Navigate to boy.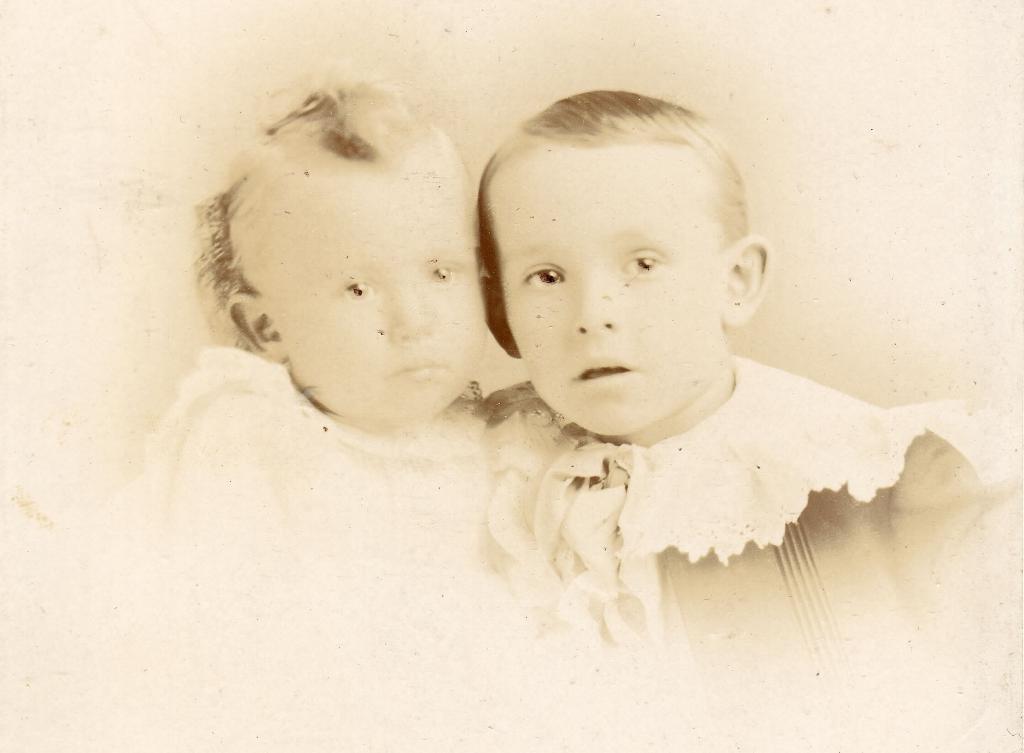
Navigation target: (x1=470, y1=82, x2=986, y2=750).
